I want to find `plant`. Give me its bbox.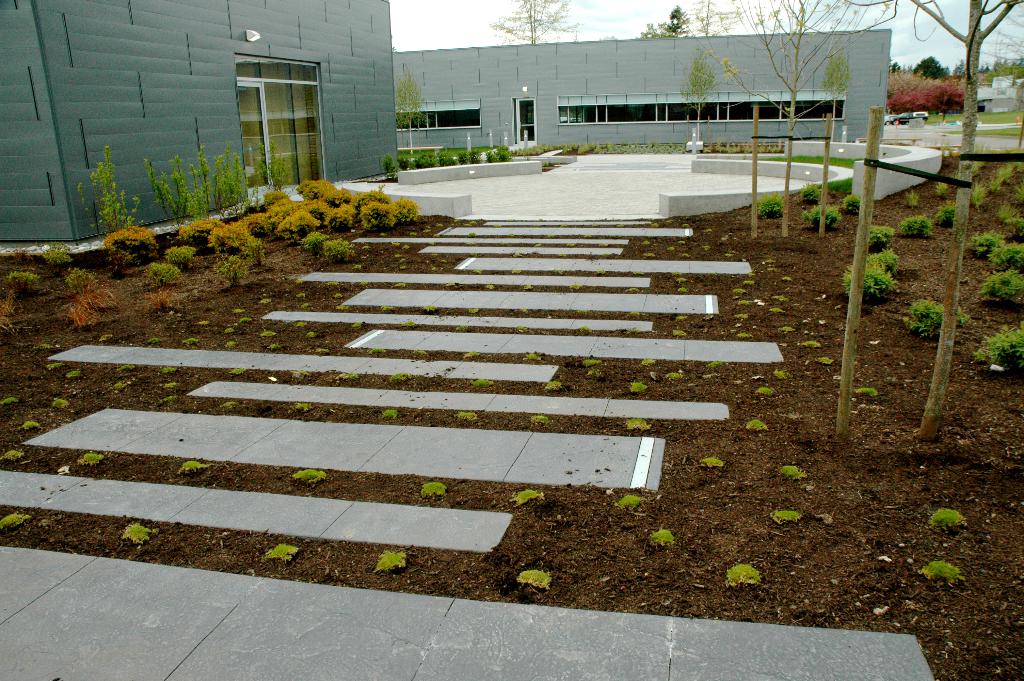
(375,548,404,572).
